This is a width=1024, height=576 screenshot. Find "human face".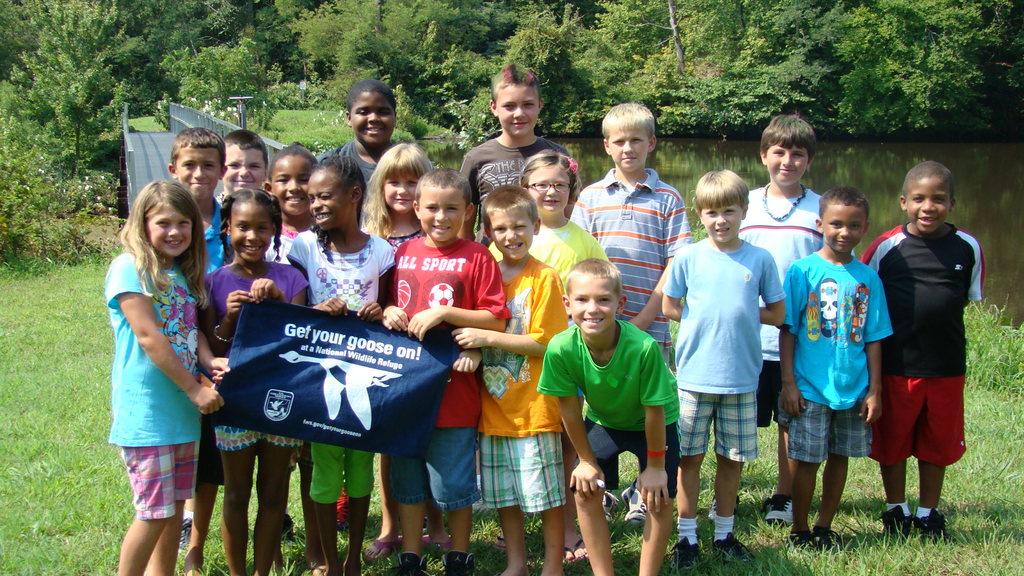
Bounding box: left=486, top=208, right=532, bottom=260.
